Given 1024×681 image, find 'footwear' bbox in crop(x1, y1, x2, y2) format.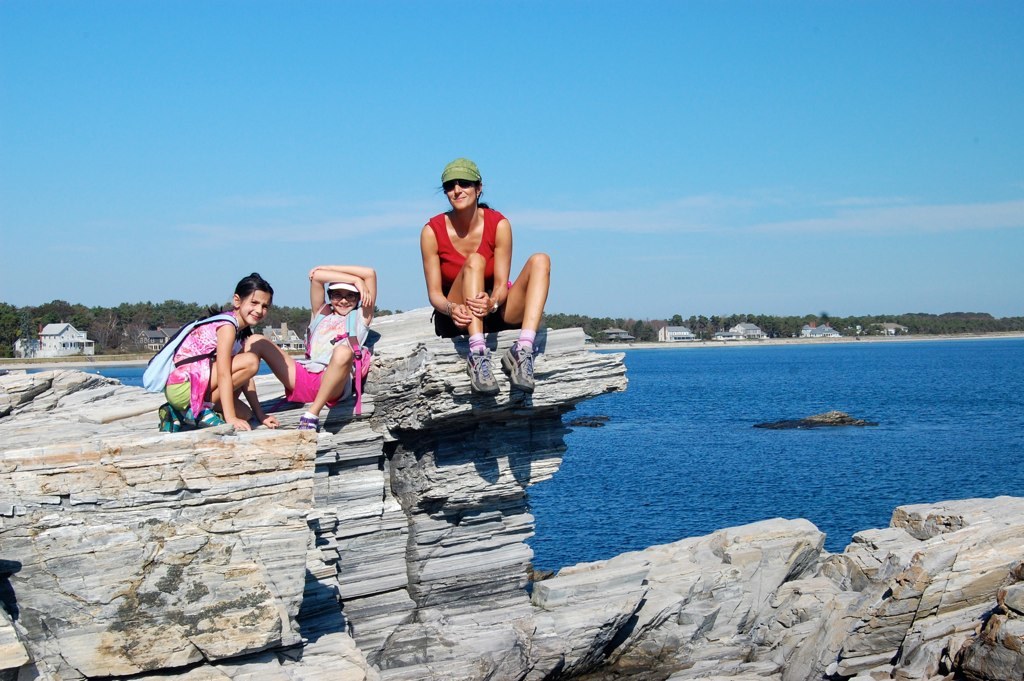
crop(464, 351, 497, 391).
